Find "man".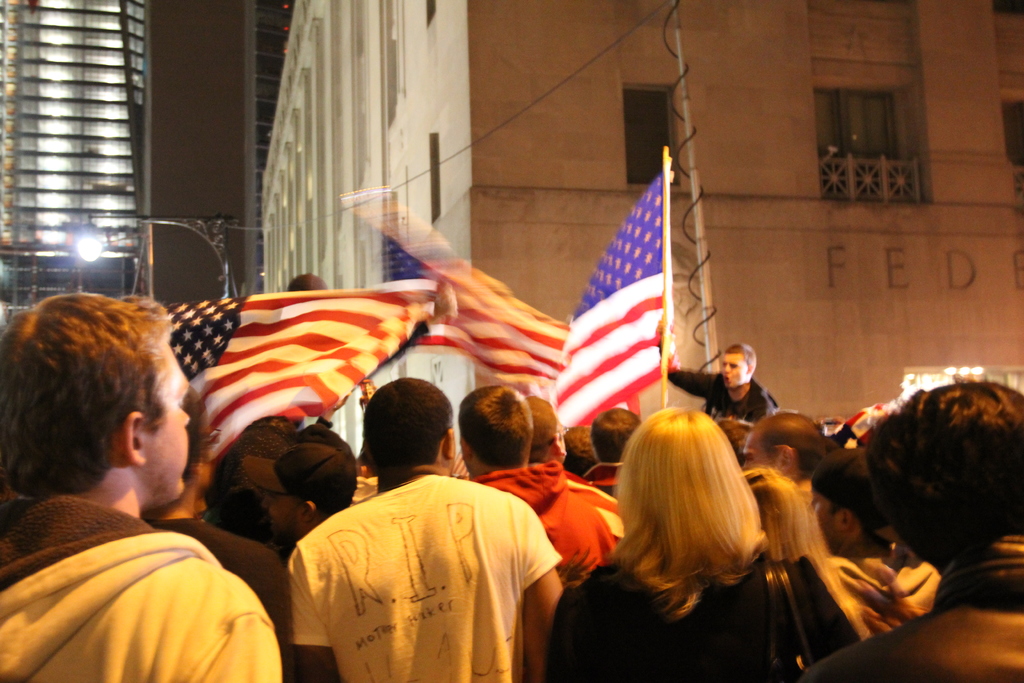
crop(459, 383, 619, 589).
